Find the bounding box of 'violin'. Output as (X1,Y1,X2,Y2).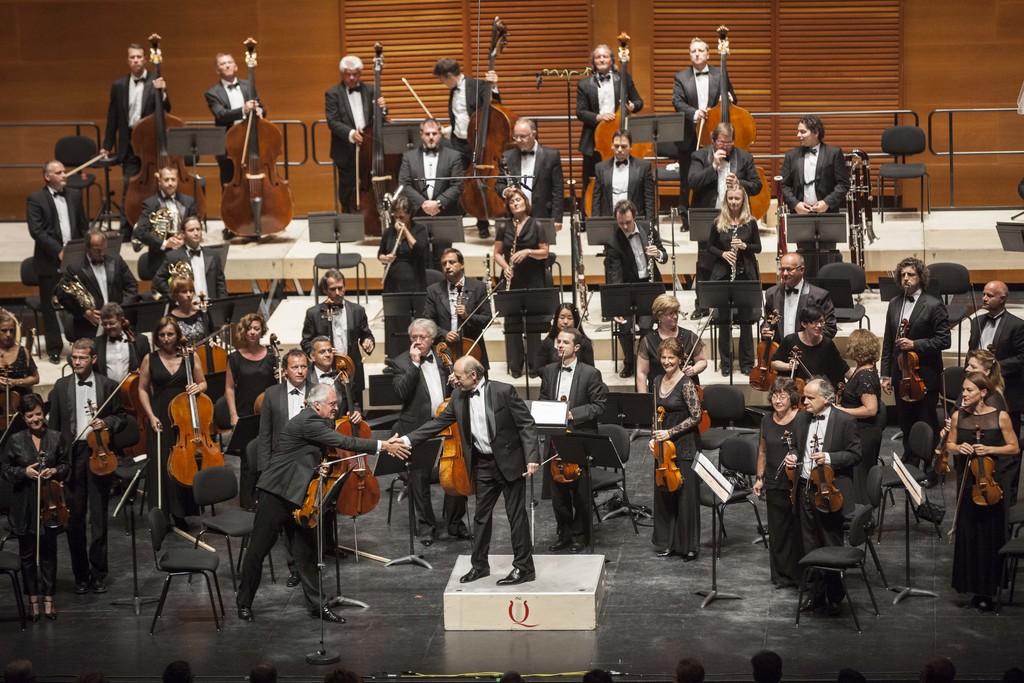
(984,340,998,360).
